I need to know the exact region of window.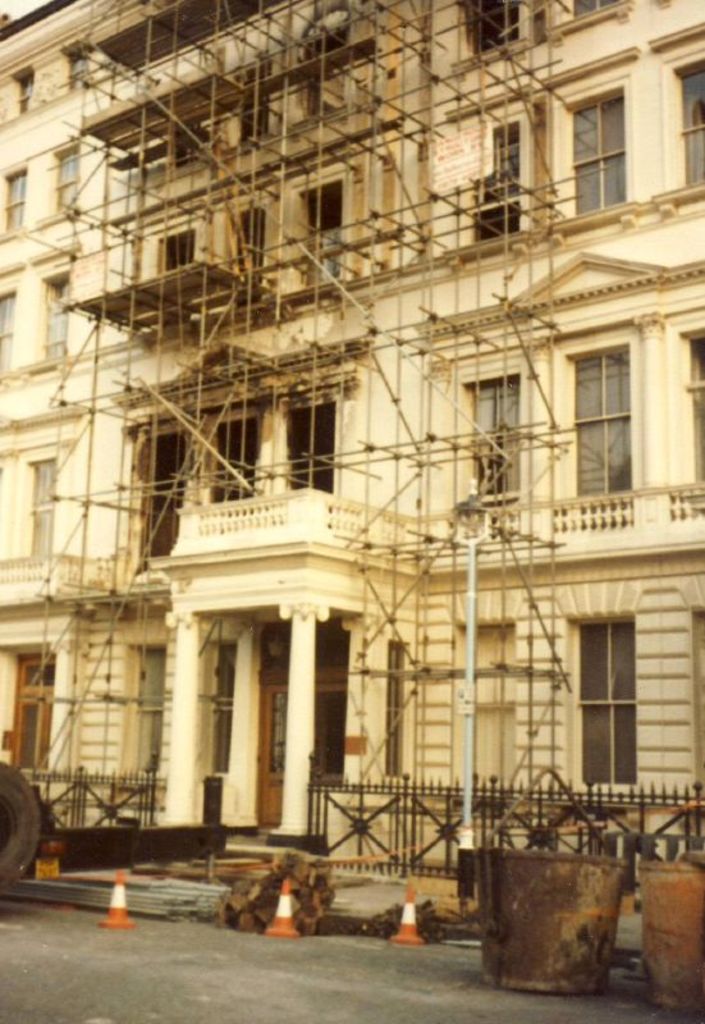
Region: 464,109,535,242.
